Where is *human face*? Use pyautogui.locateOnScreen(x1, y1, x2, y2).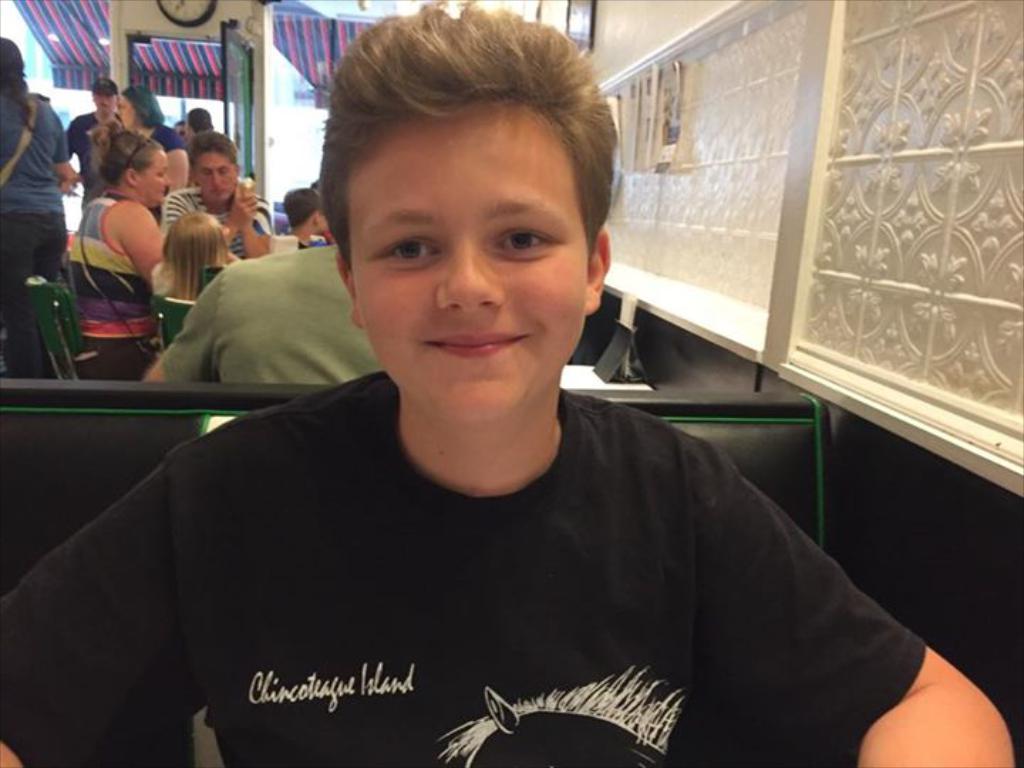
pyautogui.locateOnScreen(351, 104, 587, 430).
